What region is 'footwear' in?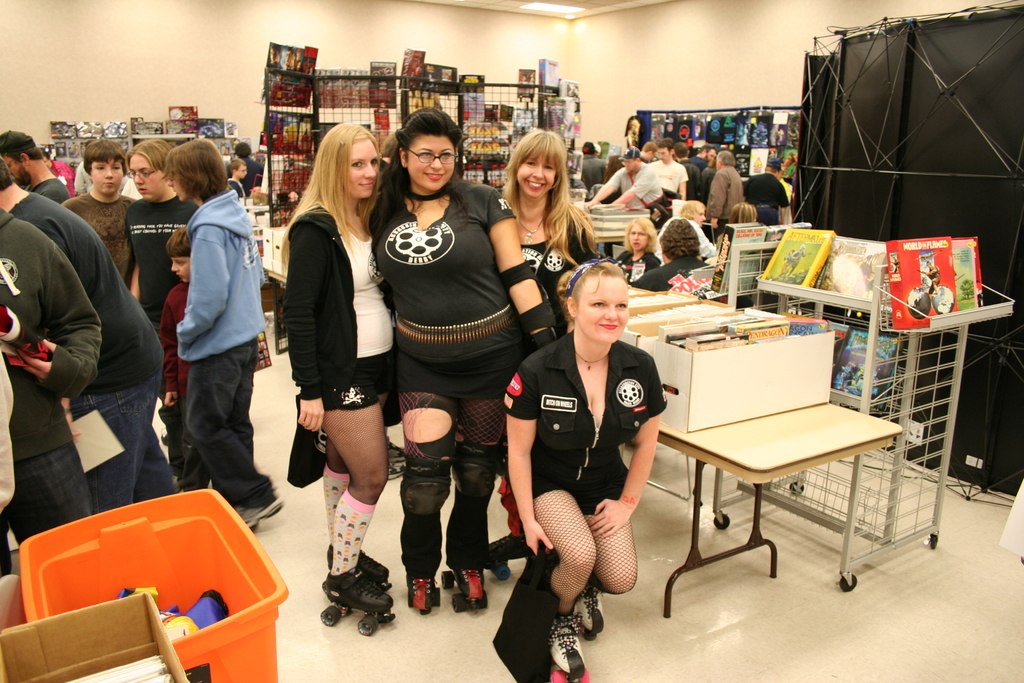
323 547 396 578.
